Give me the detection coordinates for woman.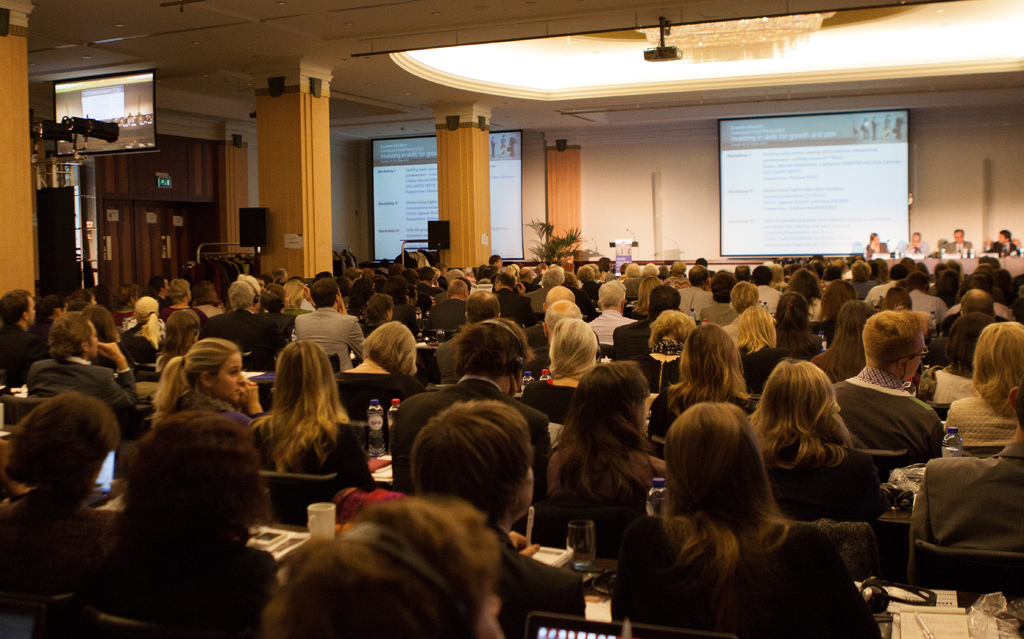
268 498 504 638.
